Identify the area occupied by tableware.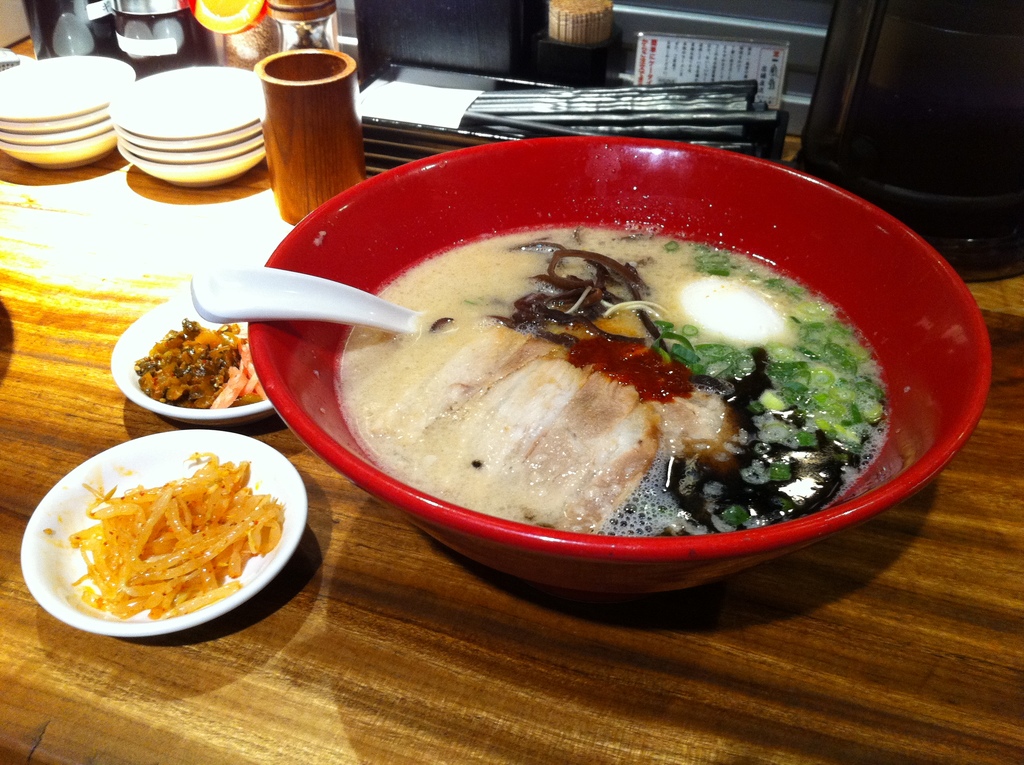
Area: 0:116:111:148.
